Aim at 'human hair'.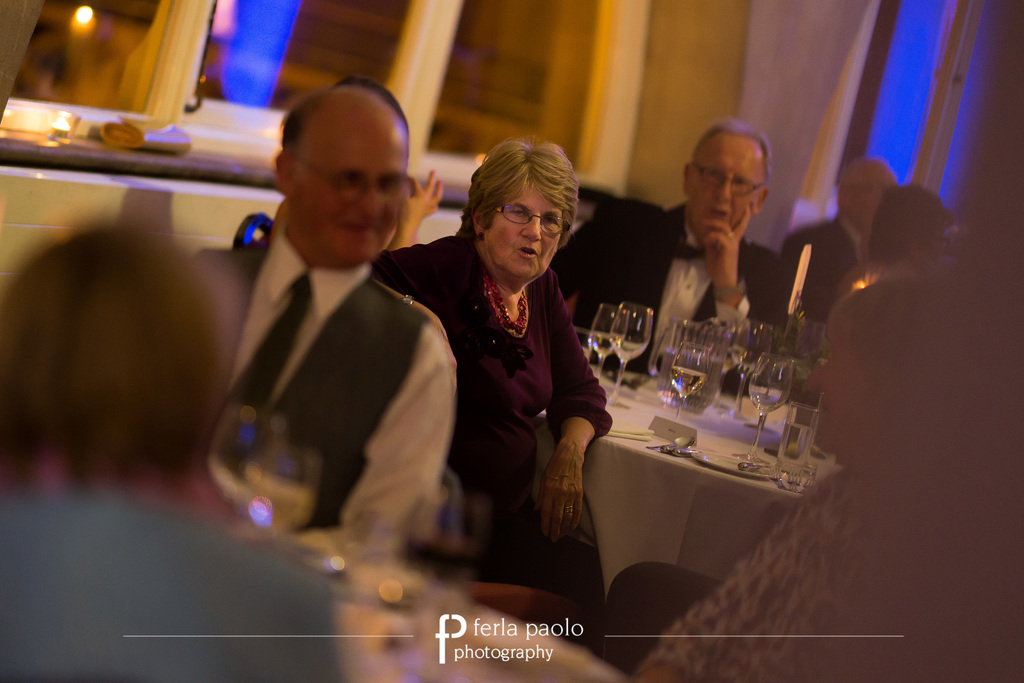
Aimed at 275,98,320,149.
